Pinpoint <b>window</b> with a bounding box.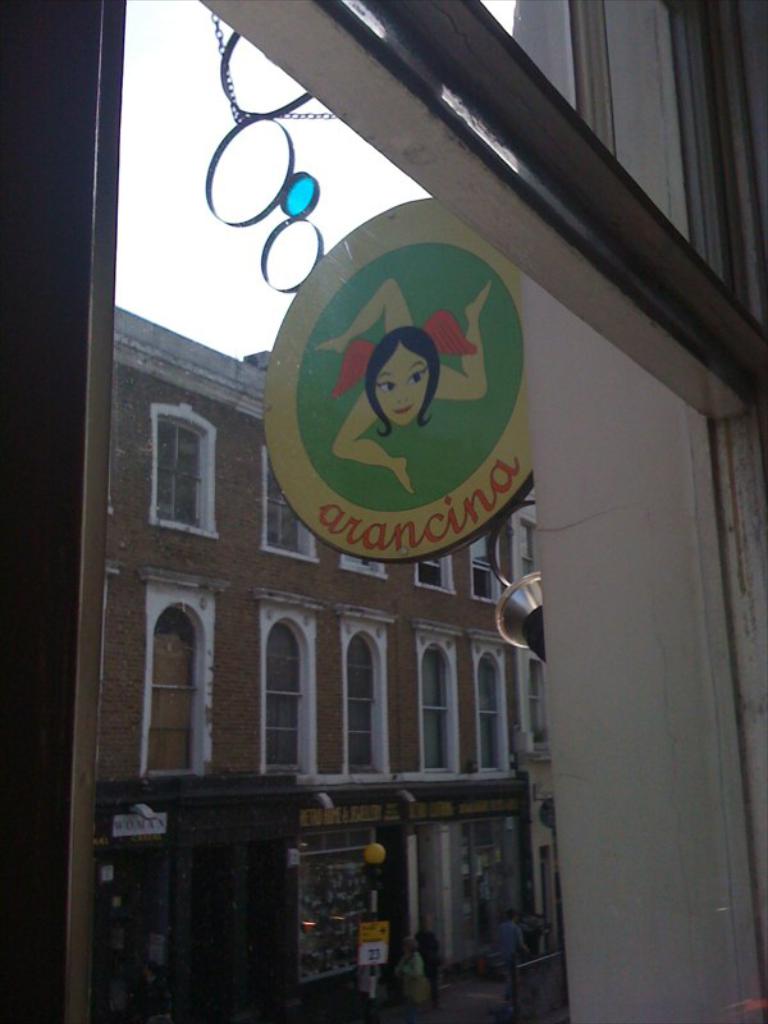
locate(466, 521, 507, 602).
